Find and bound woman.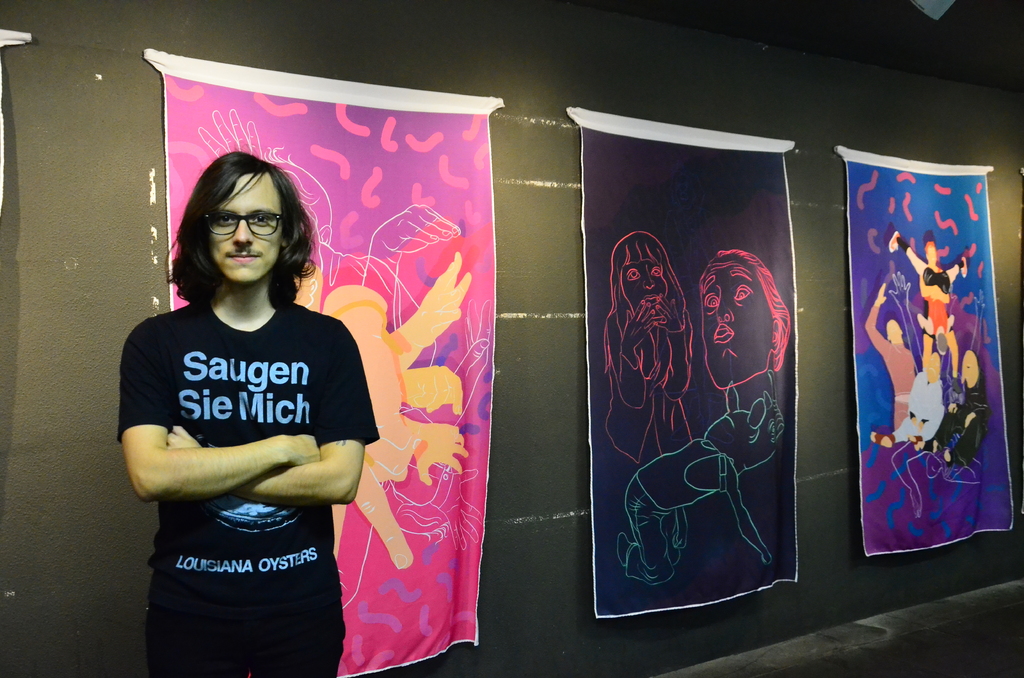
Bound: bbox(221, 111, 427, 658).
